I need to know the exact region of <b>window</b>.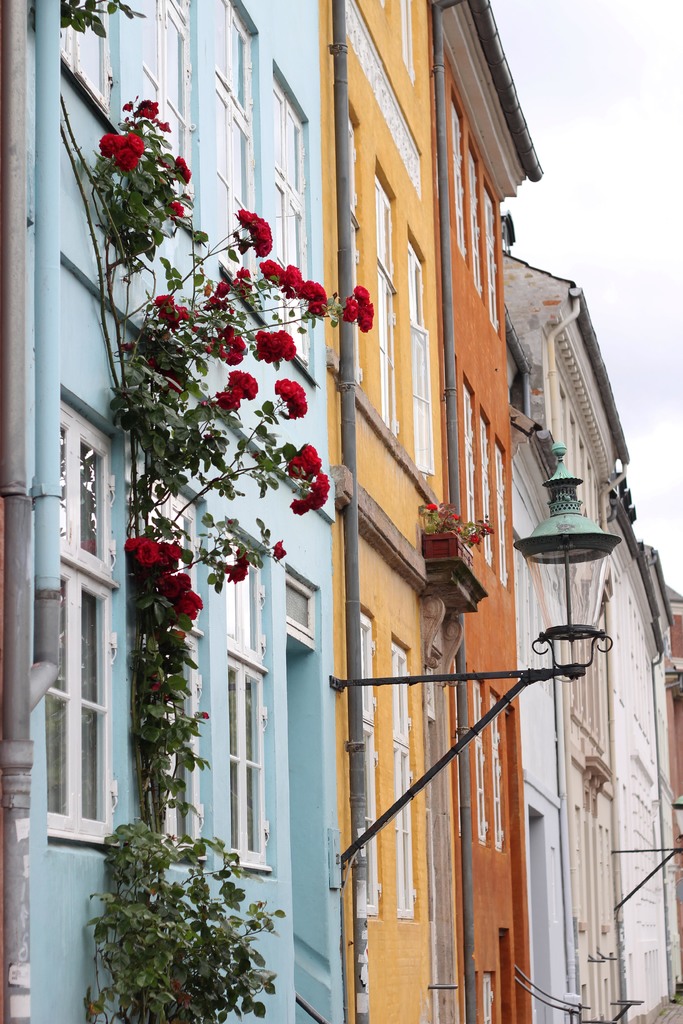
Region: (left=373, top=176, right=397, bottom=438).
